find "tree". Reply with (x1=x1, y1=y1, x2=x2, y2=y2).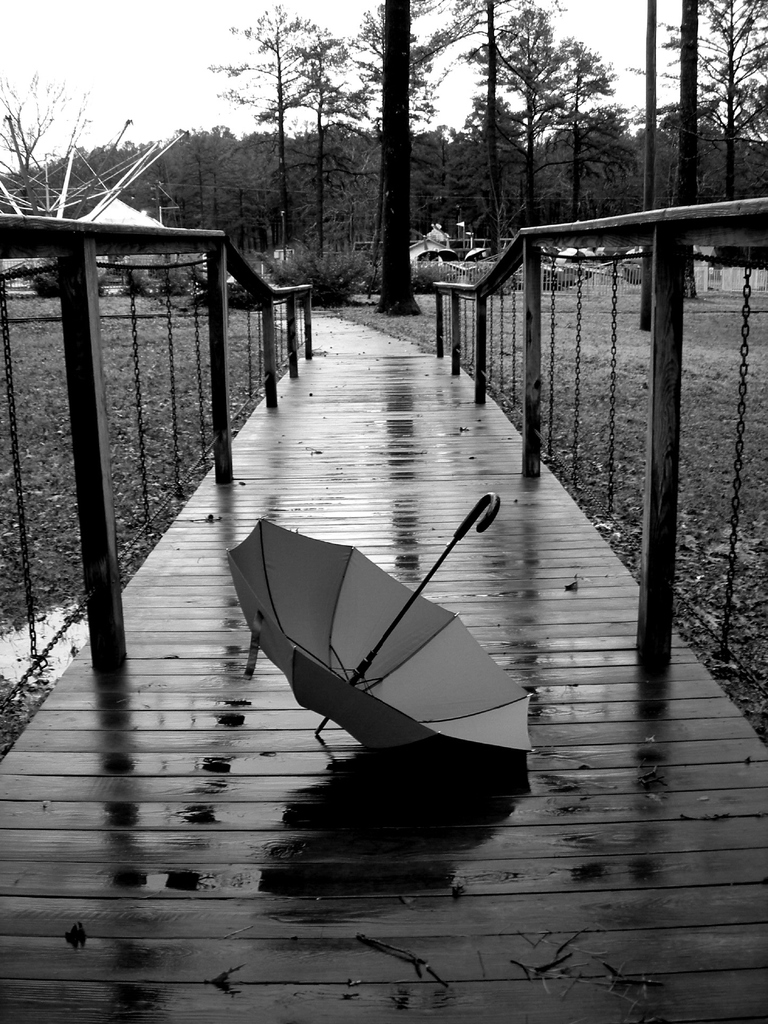
(x1=612, y1=0, x2=685, y2=337).
